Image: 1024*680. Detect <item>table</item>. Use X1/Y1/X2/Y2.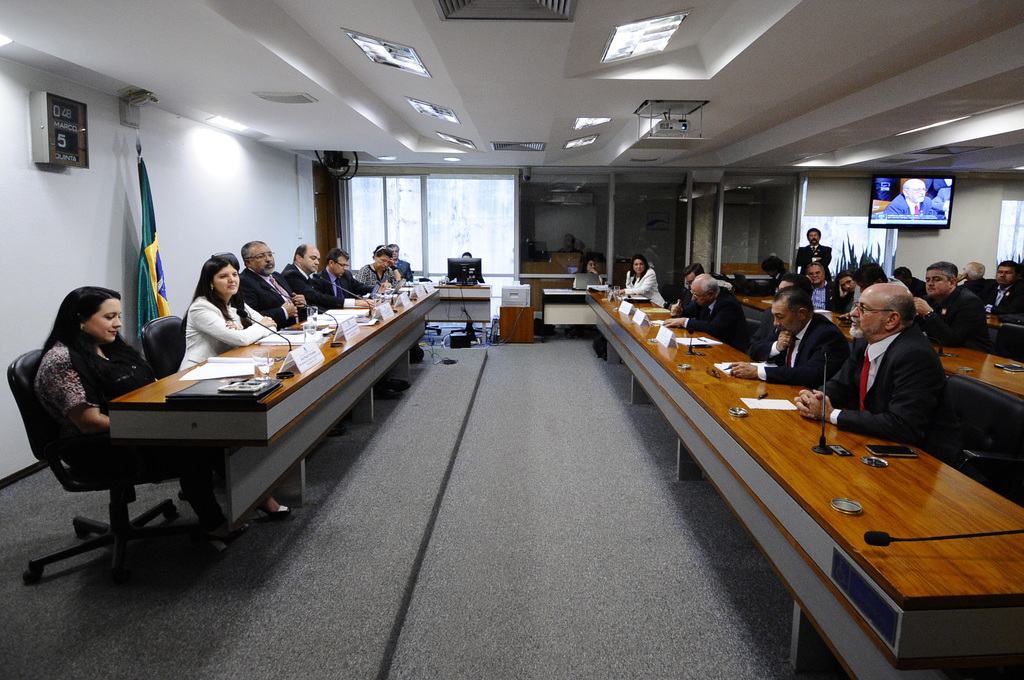
104/285/489/531.
